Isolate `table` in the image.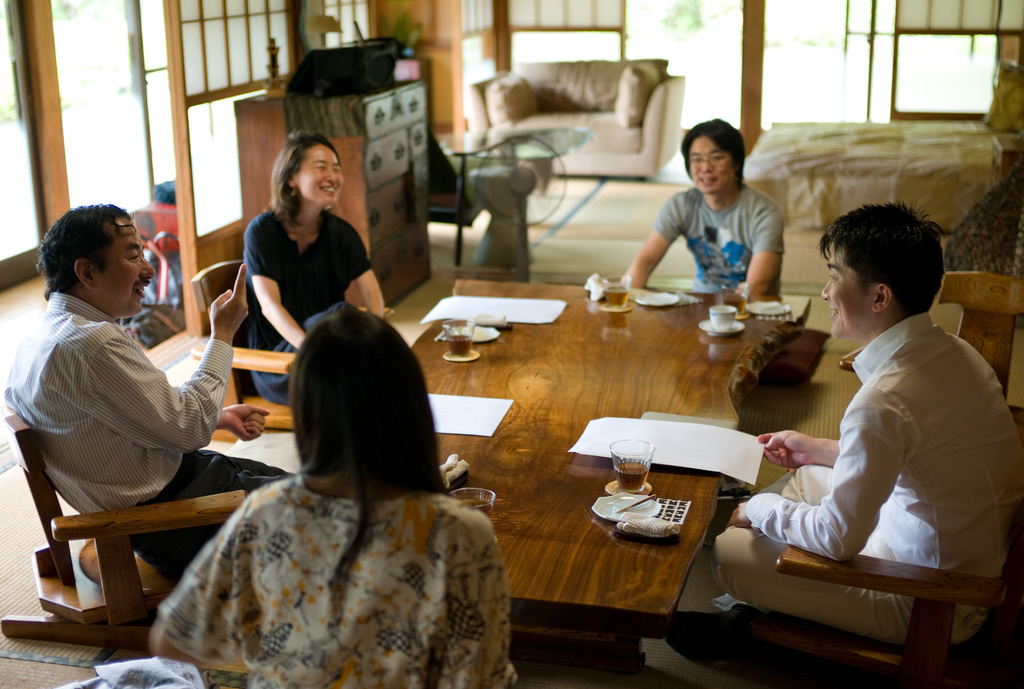
Isolated region: [x1=388, y1=312, x2=815, y2=687].
